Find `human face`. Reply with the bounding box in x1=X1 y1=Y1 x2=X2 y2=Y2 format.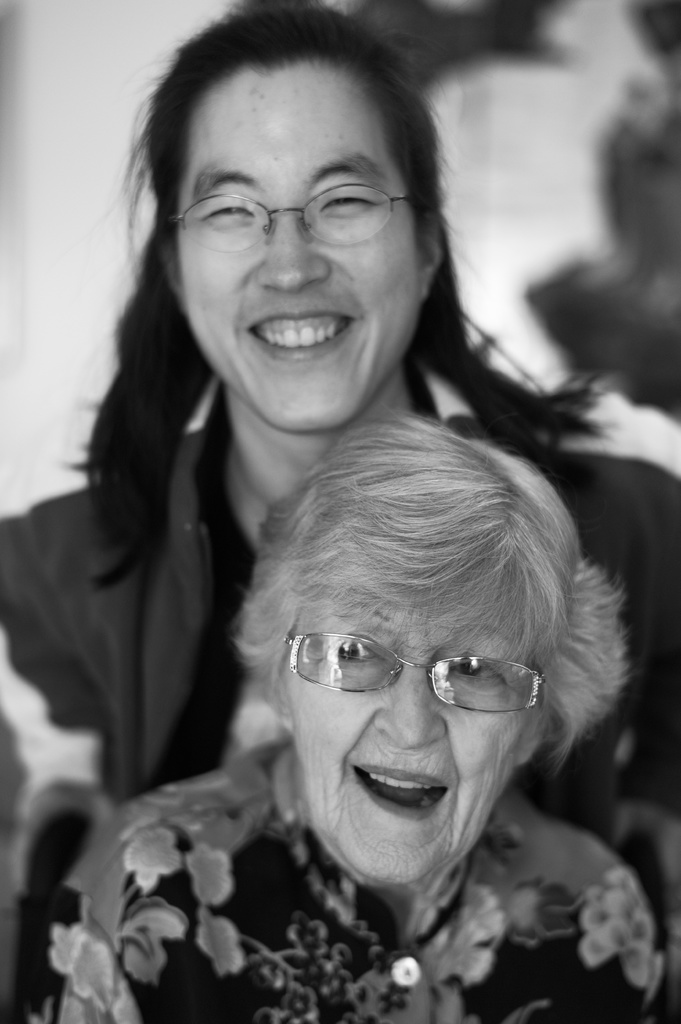
x1=287 y1=610 x2=516 y2=884.
